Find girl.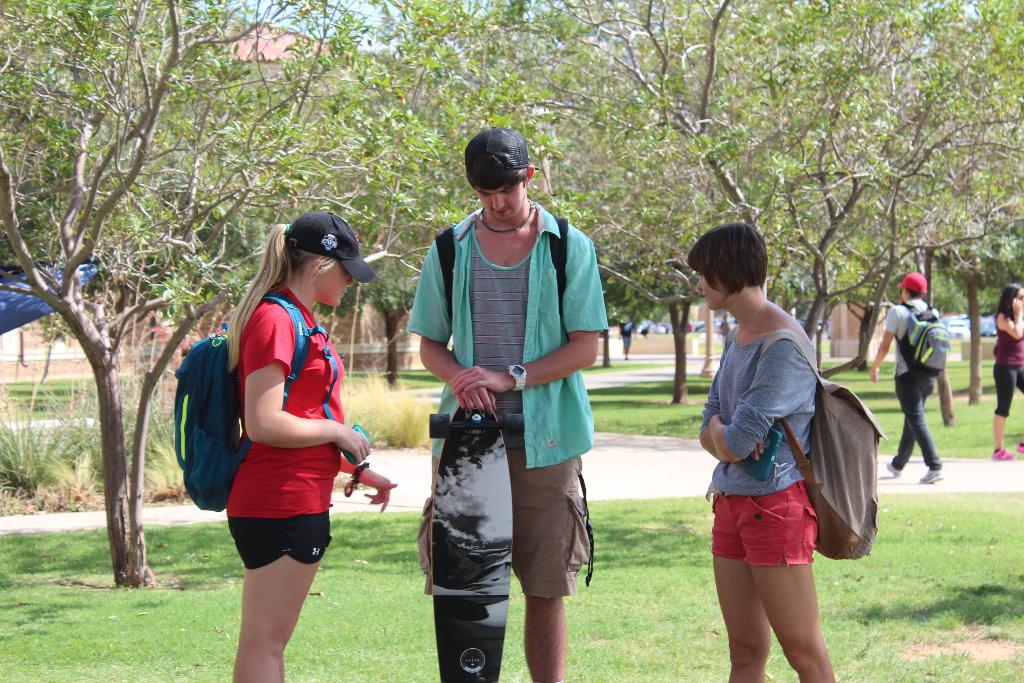
{"x1": 682, "y1": 219, "x2": 829, "y2": 681}.
